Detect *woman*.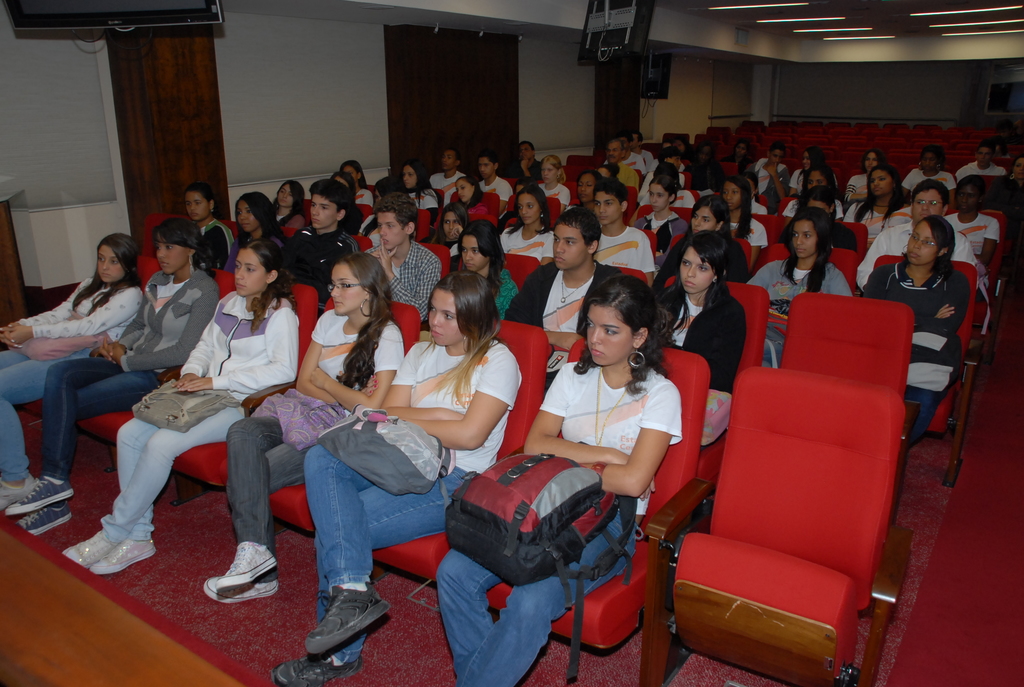
Detected at bbox=(534, 155, 564, 219).
